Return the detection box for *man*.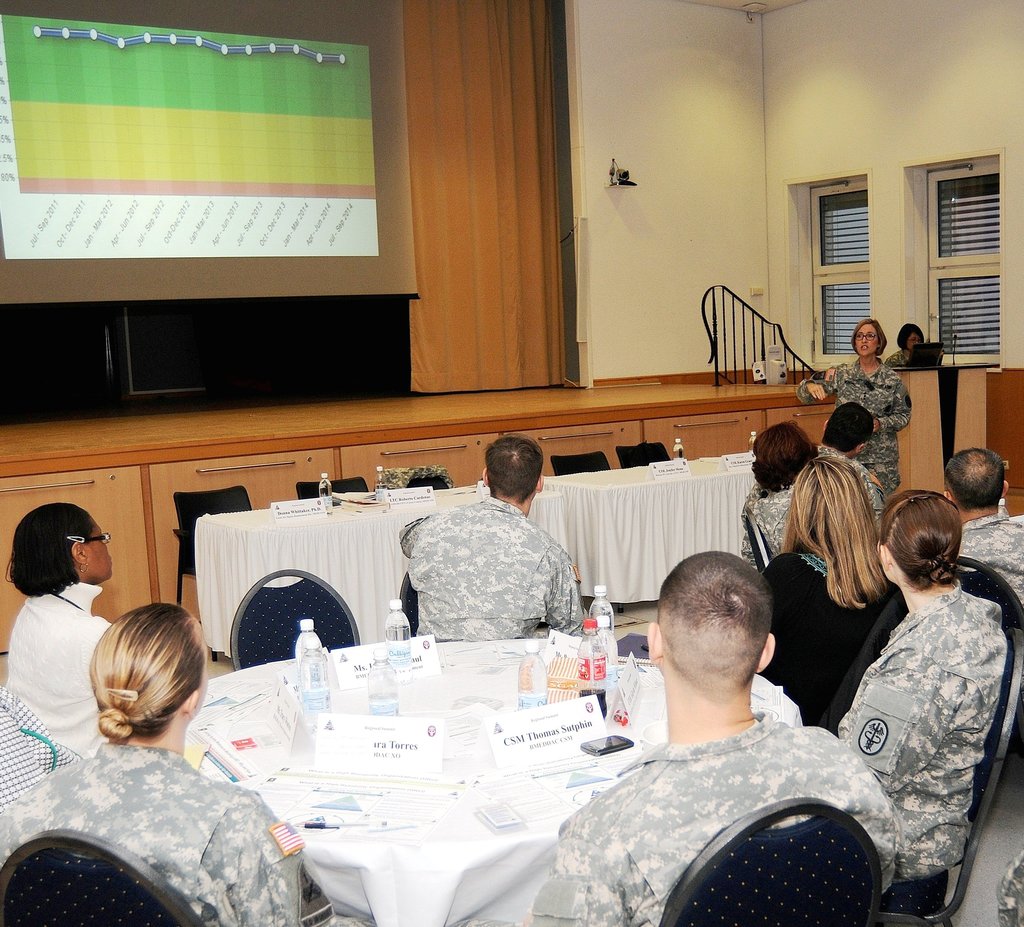
(x1=399, y1=435, x2=591, y2=641).
